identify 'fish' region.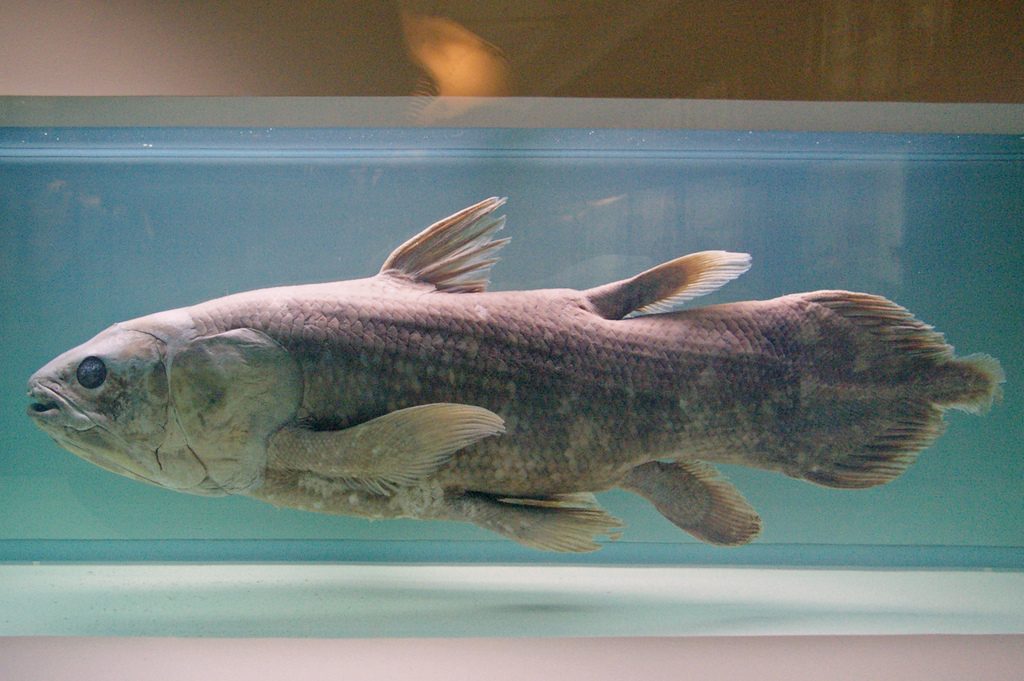
Region: {"left": 23, "top": 219, "right": 984, "bottom": 561}.
